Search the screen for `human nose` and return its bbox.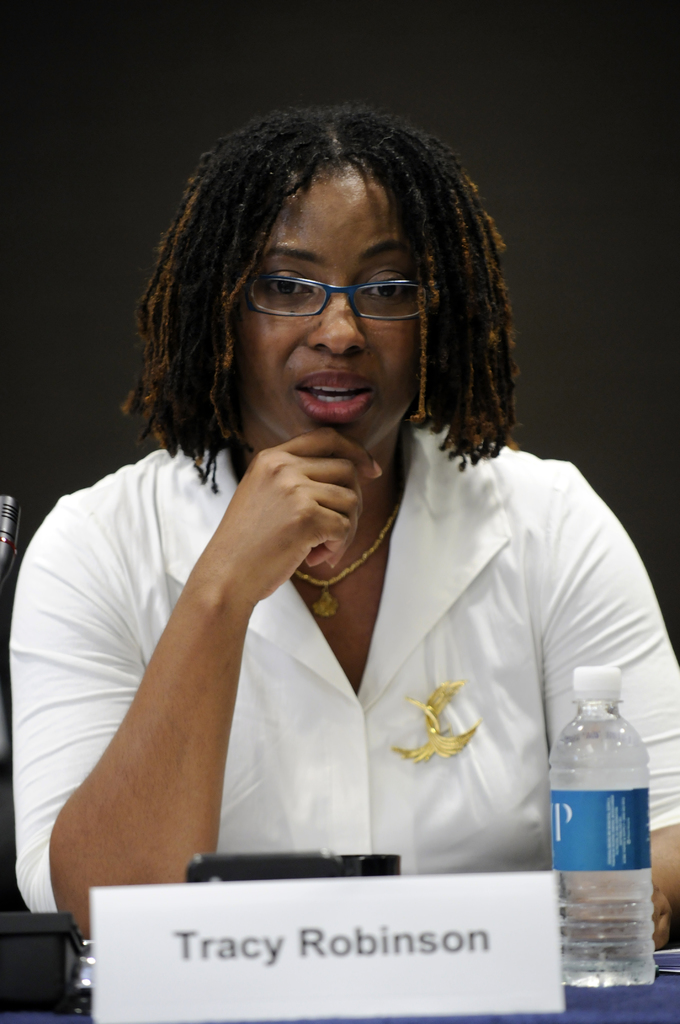
Found: {"left": 305, "top": 281, "right": 368, "bottom": 358}.
